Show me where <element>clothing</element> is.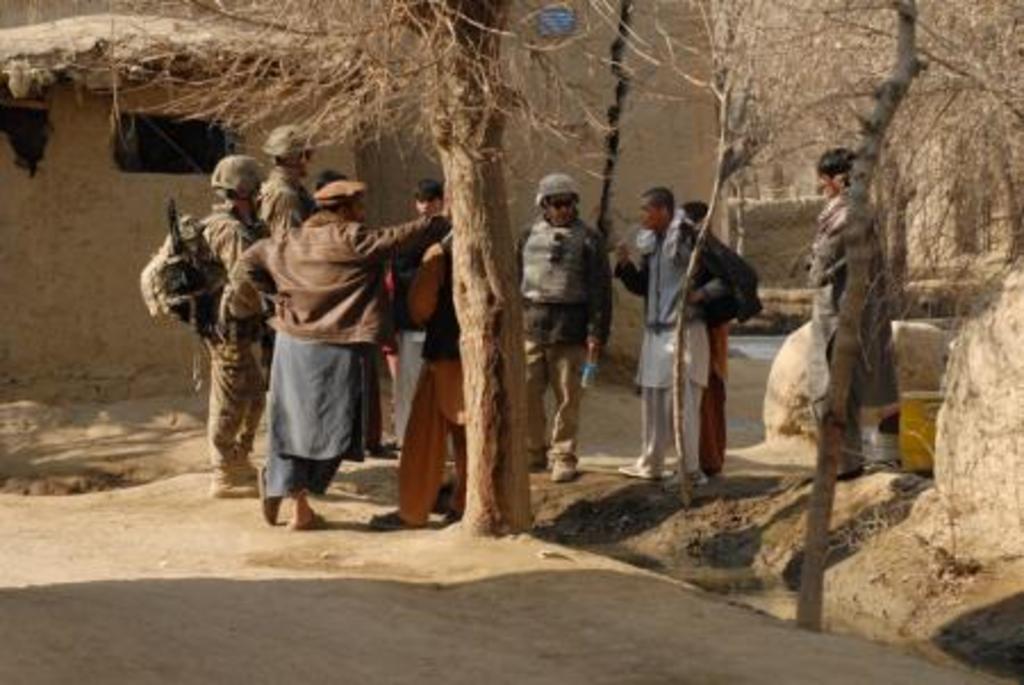
<element>clothing</element> is at [507,218,617,487].
